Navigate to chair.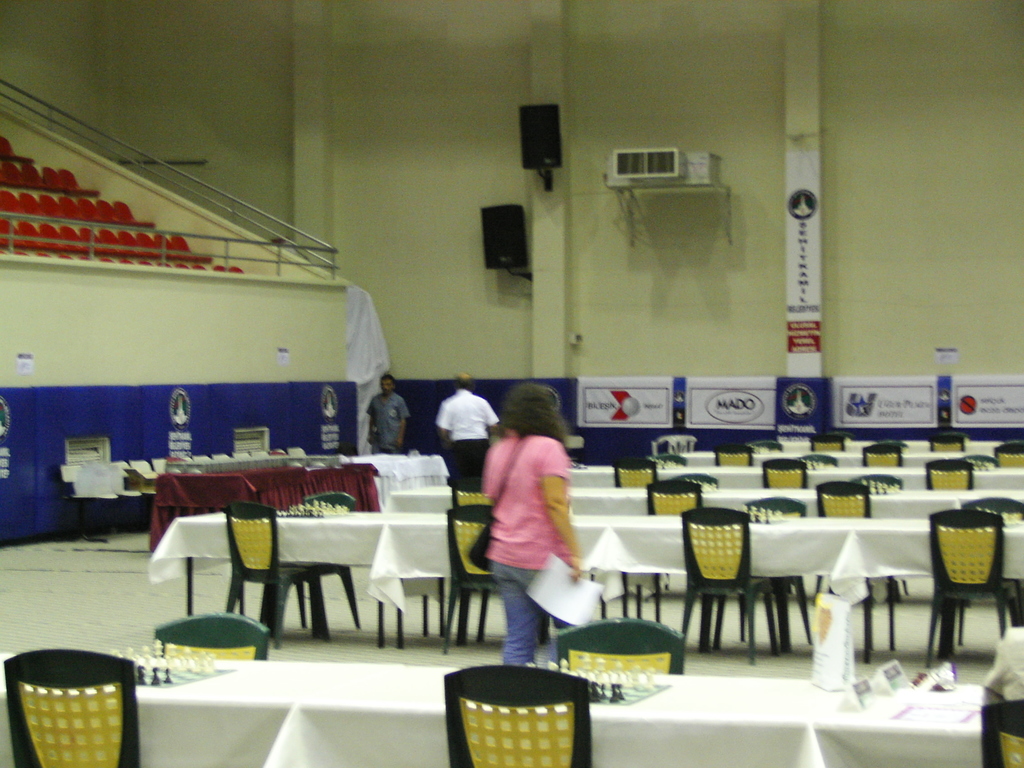
Navigation target: [810,483,884,604].
